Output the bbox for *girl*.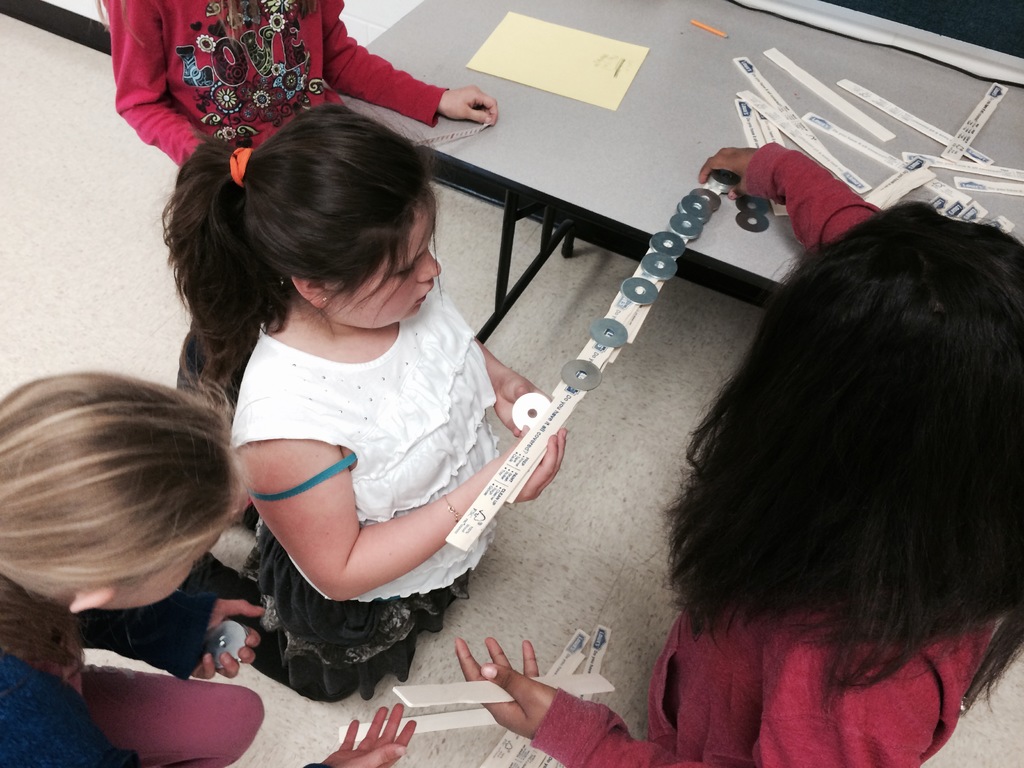
detection(162, 108, 572, 701).
